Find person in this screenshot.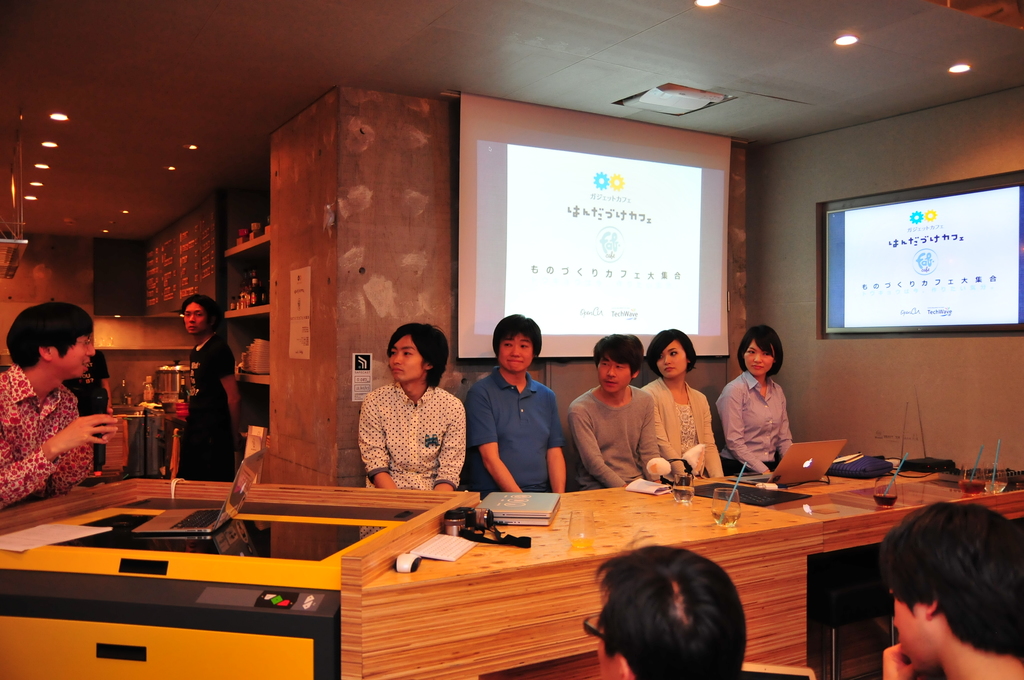
The bounding box for person is x1=355 y1=323 x2=471 y2=547.
